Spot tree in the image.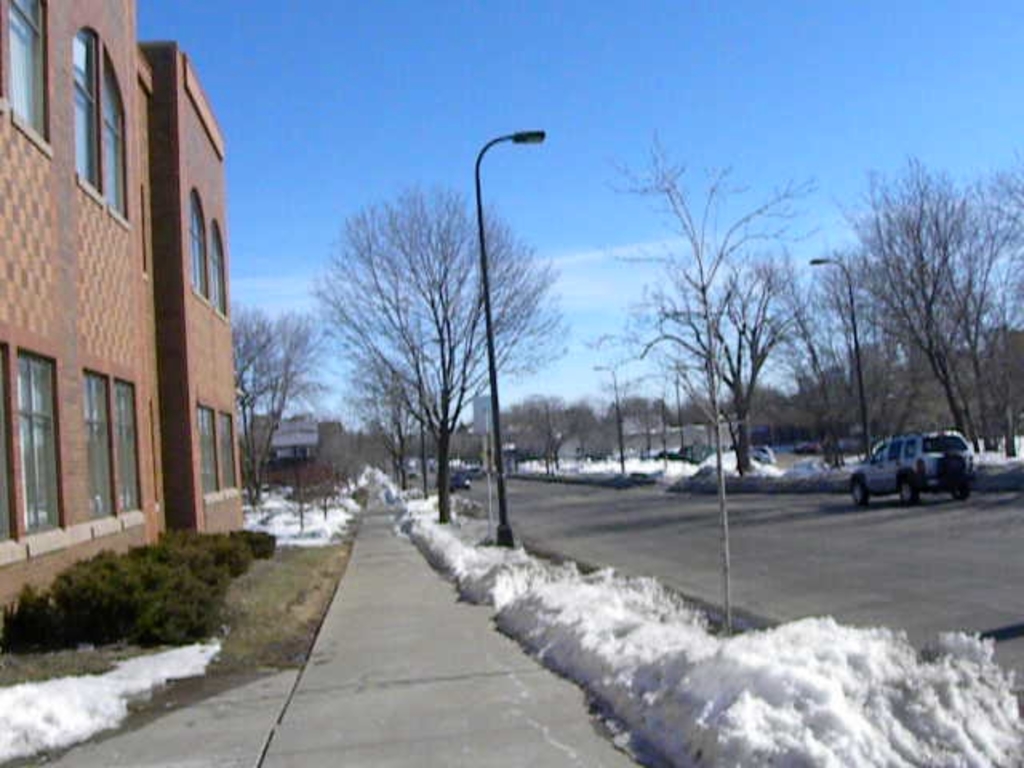
tree found at 267:309:325:494.
